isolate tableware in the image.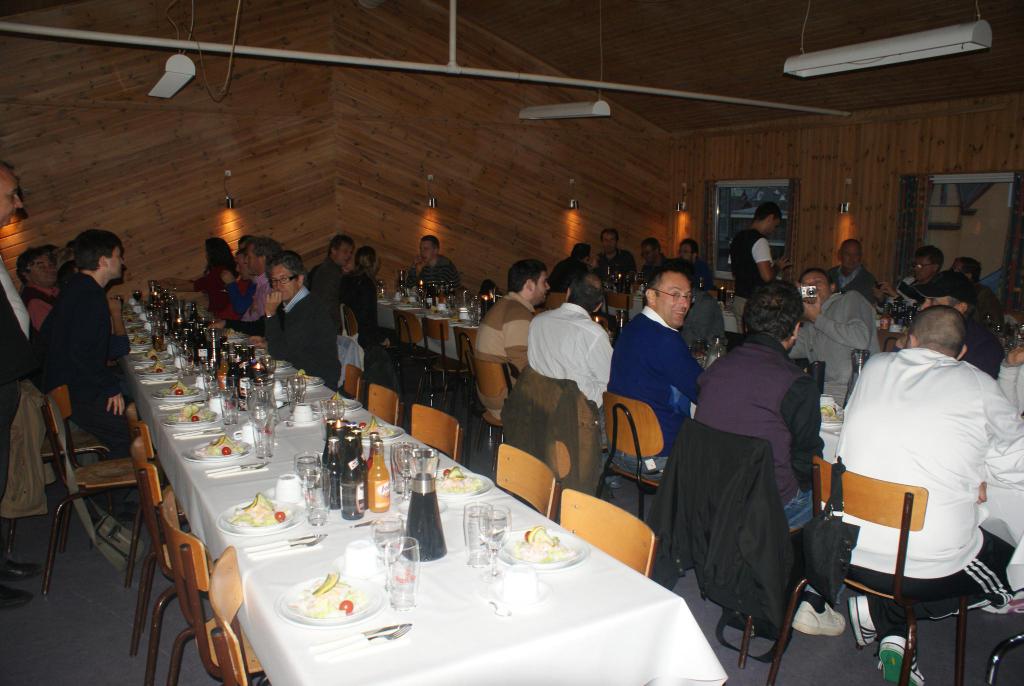
Isolated region: bbox=[335, 537, 381, 578].
